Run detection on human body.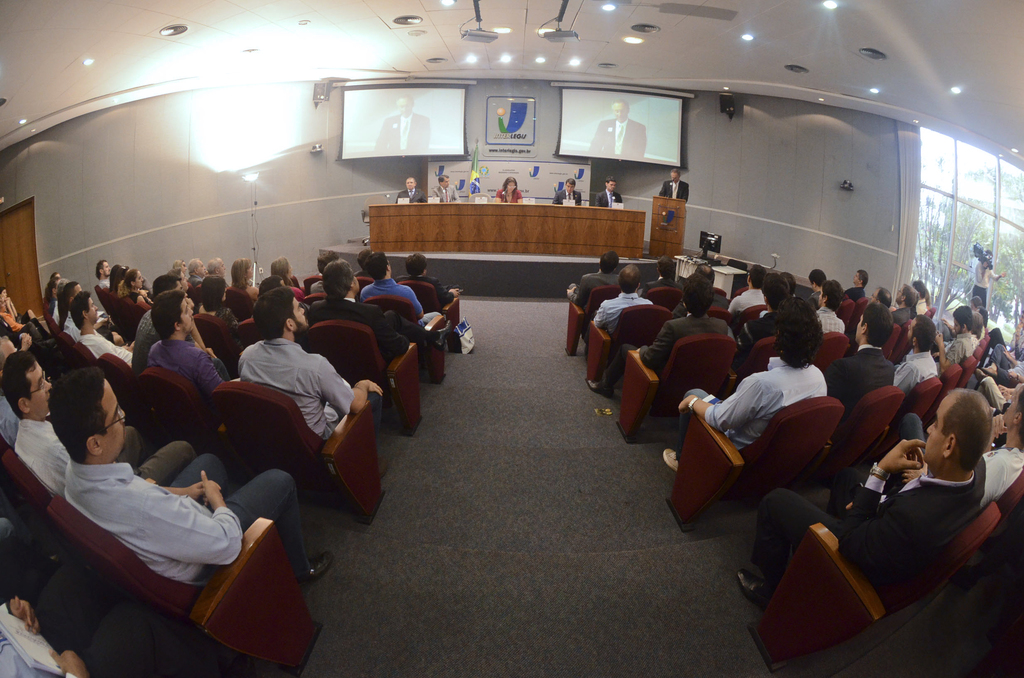
Result: [0,551,72,677].
